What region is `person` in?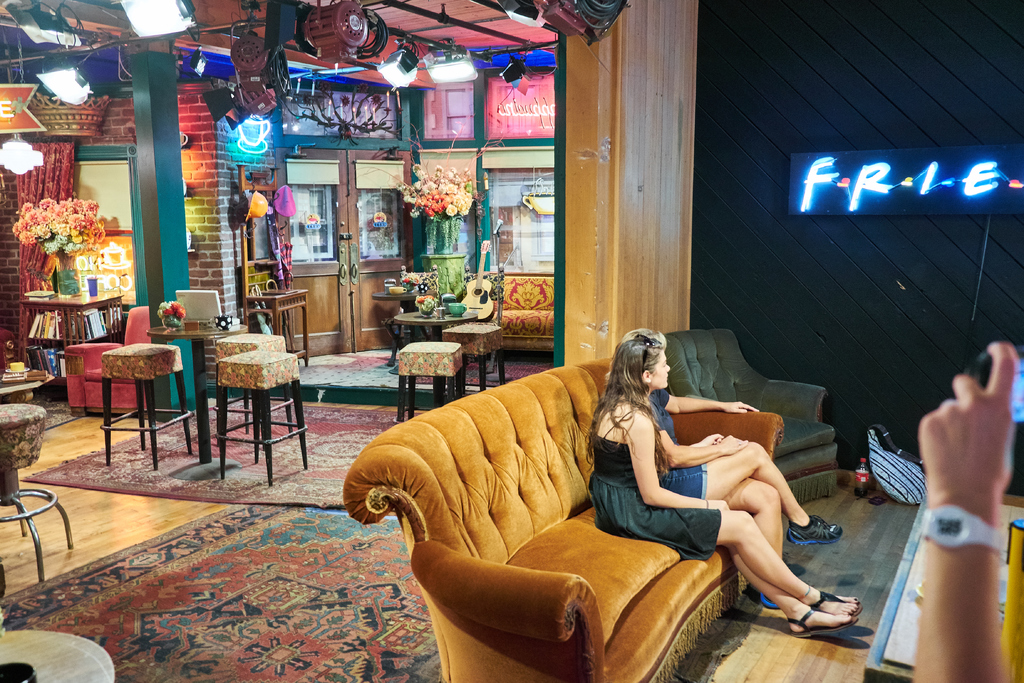
<box>910,339,1016,682</box>.
